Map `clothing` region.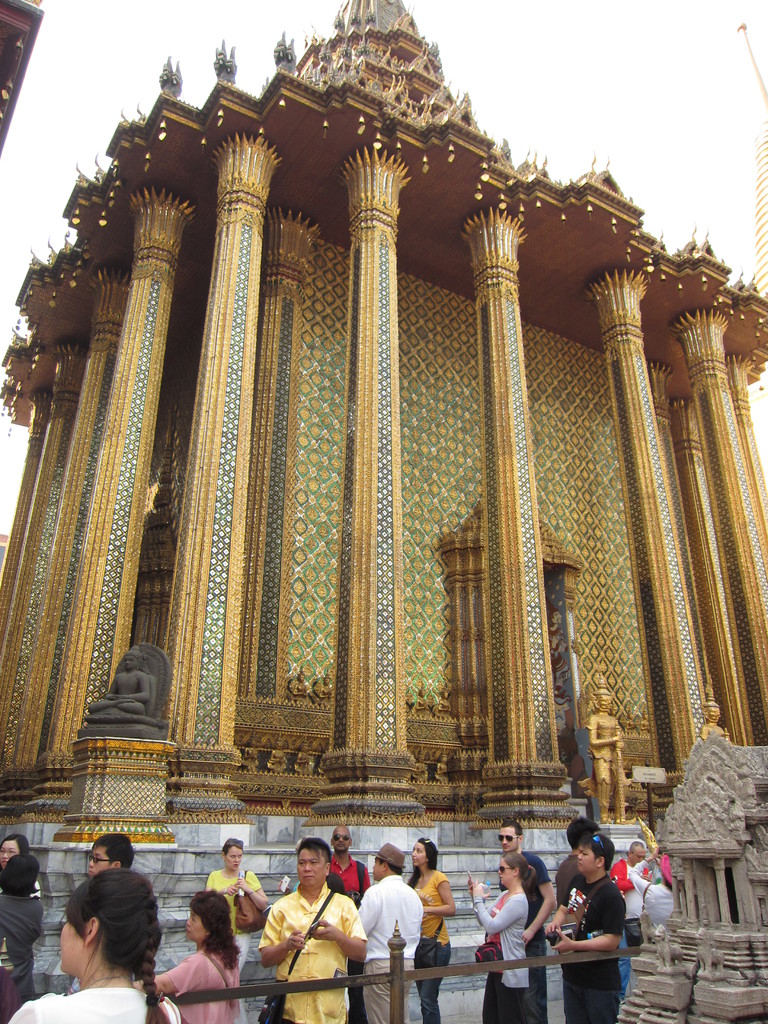
Mapped to [327, 856, 374, 1023].
